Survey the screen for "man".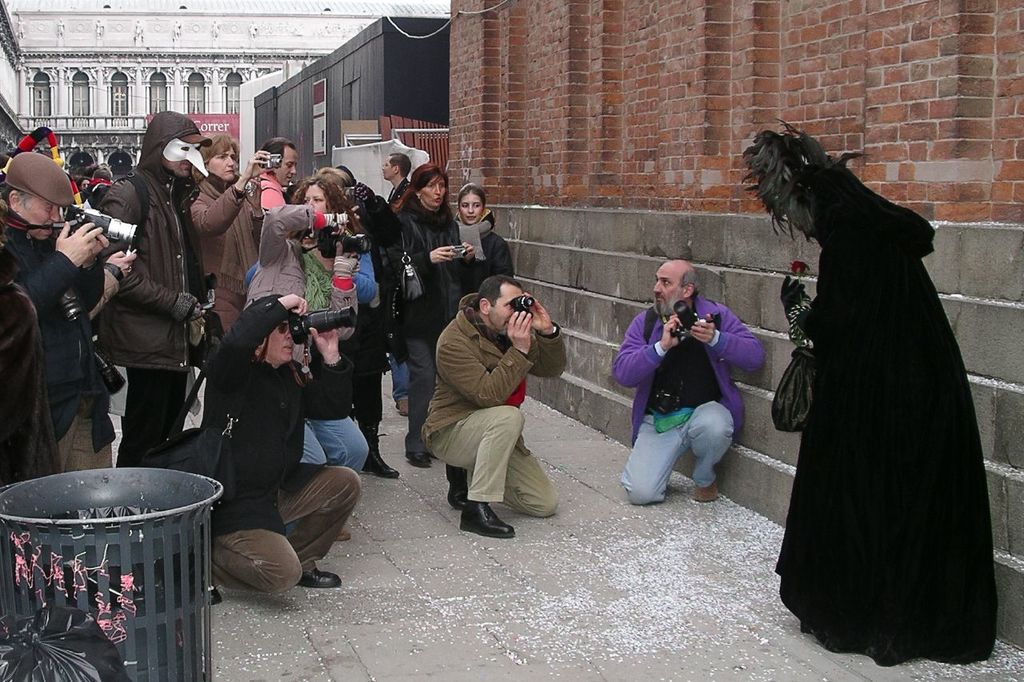
Survey found: crop(420, 257, 564, 551).
